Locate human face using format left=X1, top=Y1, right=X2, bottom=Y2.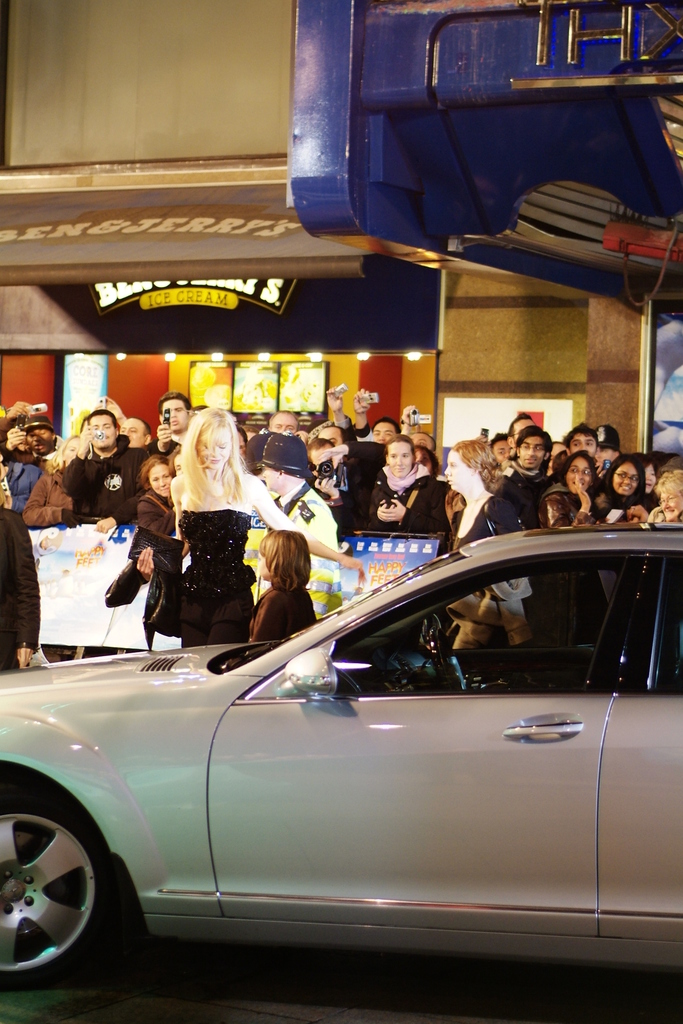
left=198, top=427, right=231, bottom=467.
